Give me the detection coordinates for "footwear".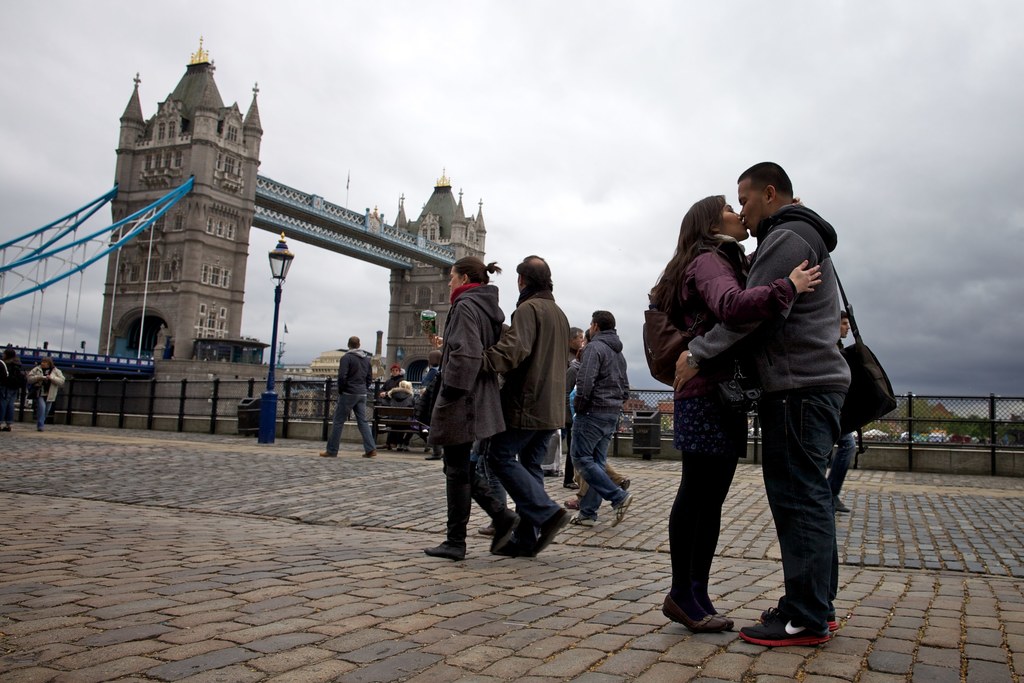
[529, 509, 573, 556].
